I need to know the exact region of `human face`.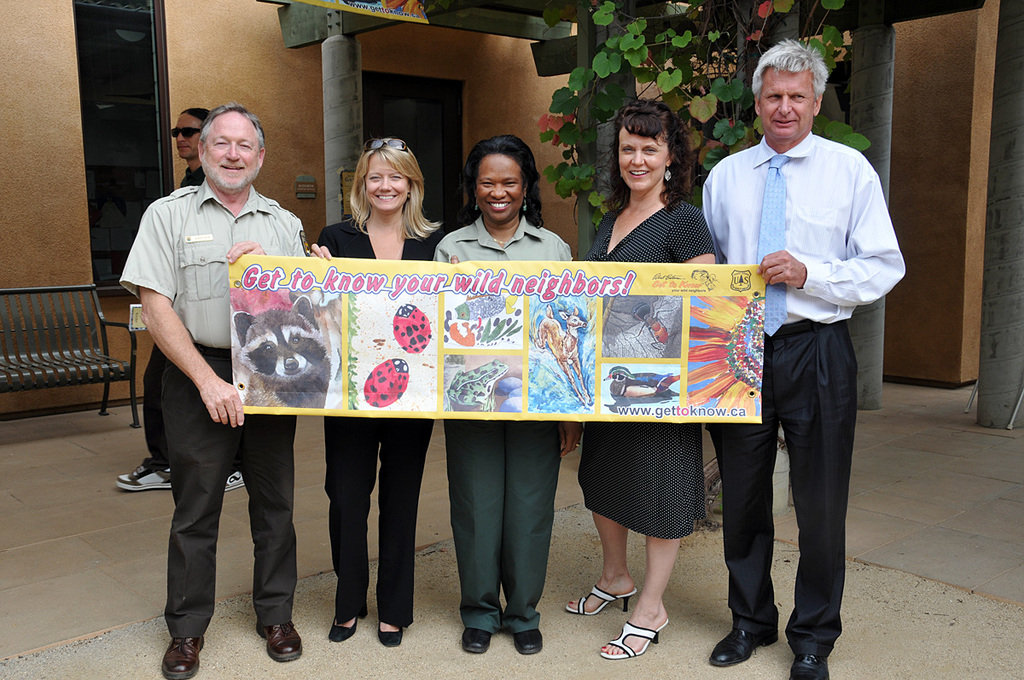
Region: (201,118,258,188).
